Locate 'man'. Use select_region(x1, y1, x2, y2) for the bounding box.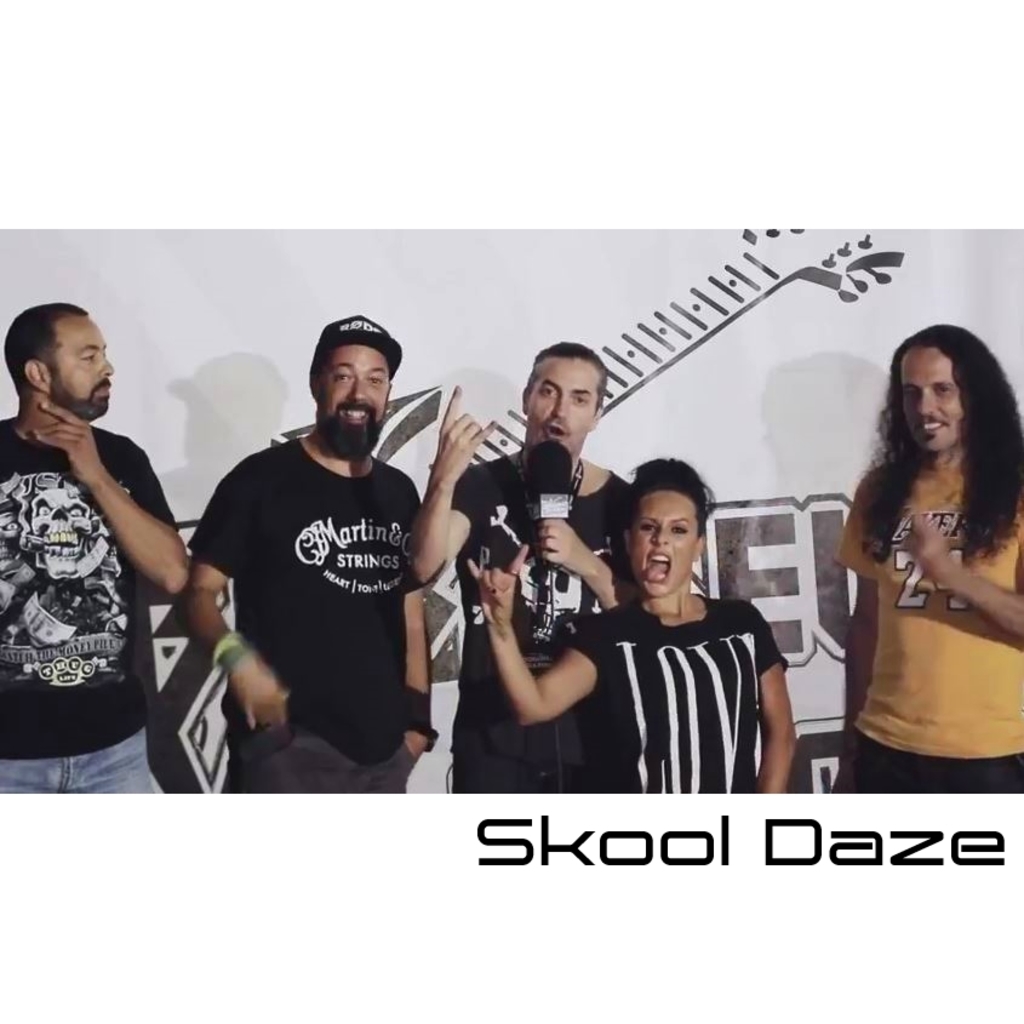
select_region(833, 330, 1023, 794).
